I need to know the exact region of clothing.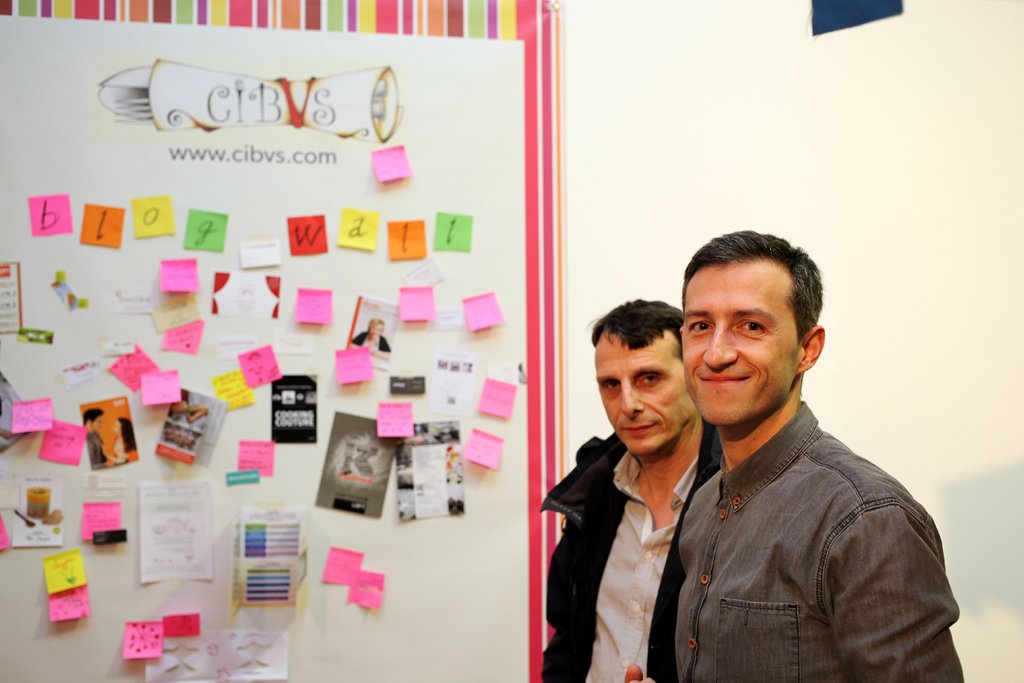
Region: (657, 390, 970, 682).
